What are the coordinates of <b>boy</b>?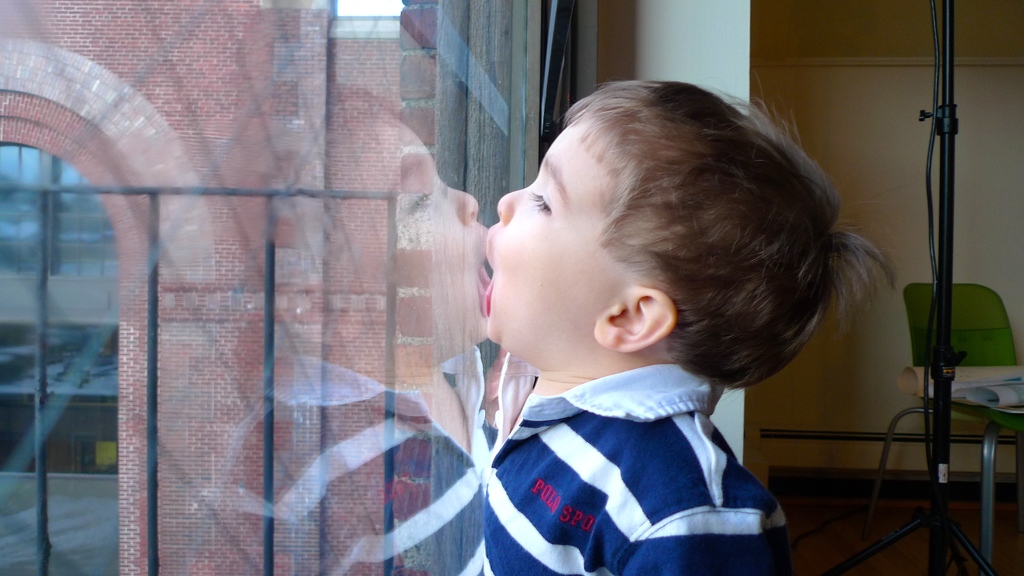
x1=464 y1=74 x2=902 y2=575.
